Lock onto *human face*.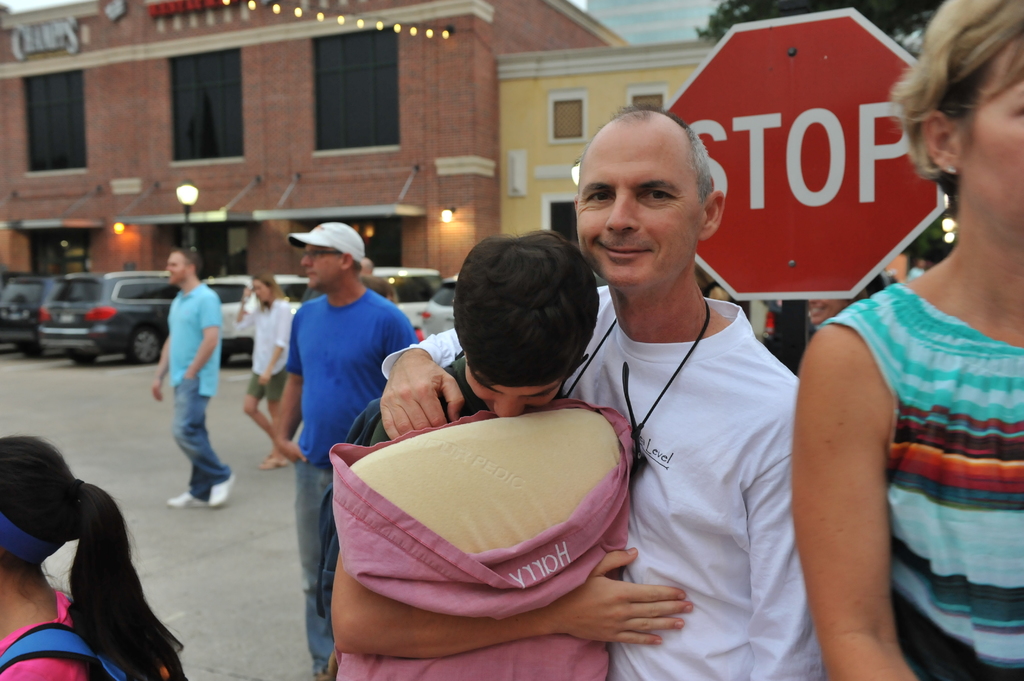
Locked: {"left": 169, "top": 250, "right": 189, "bottom": 283}.
